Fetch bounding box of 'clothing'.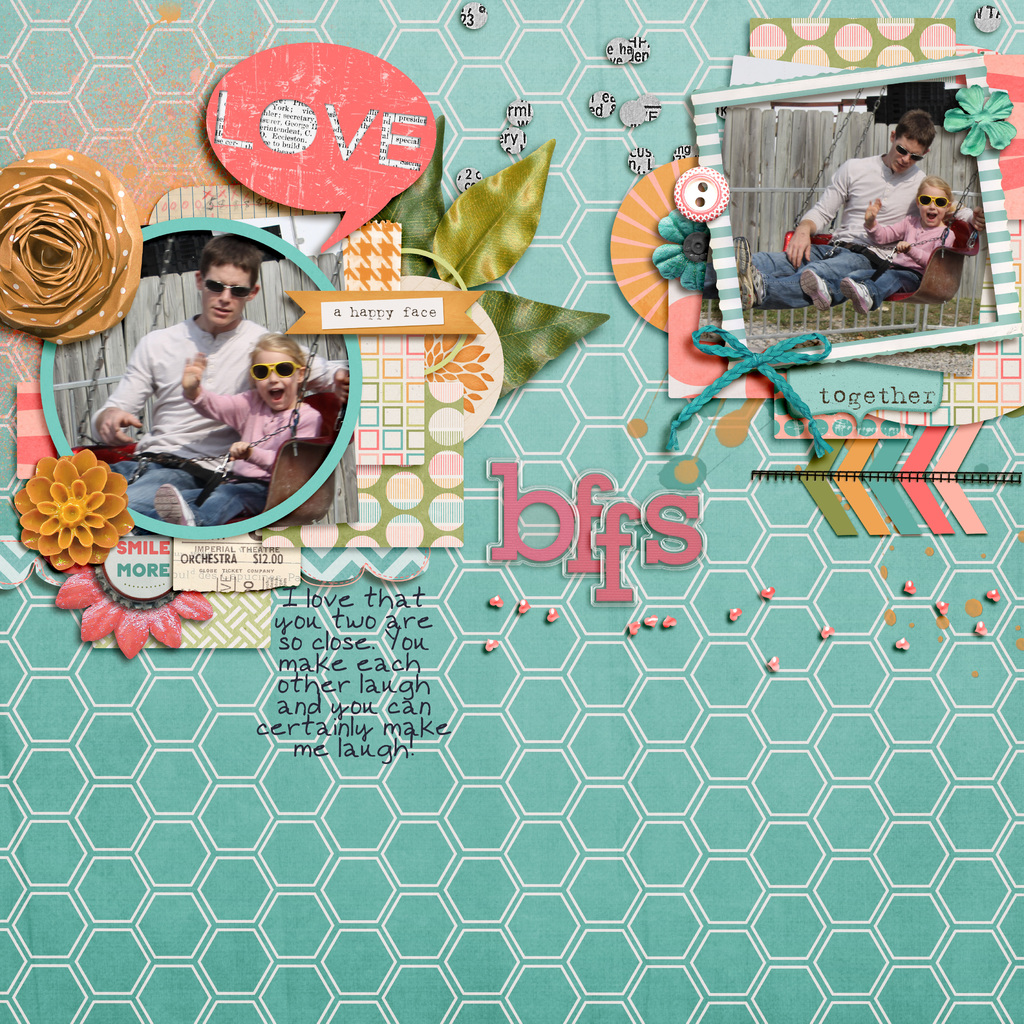
Bbox: 83 314 336 452.
